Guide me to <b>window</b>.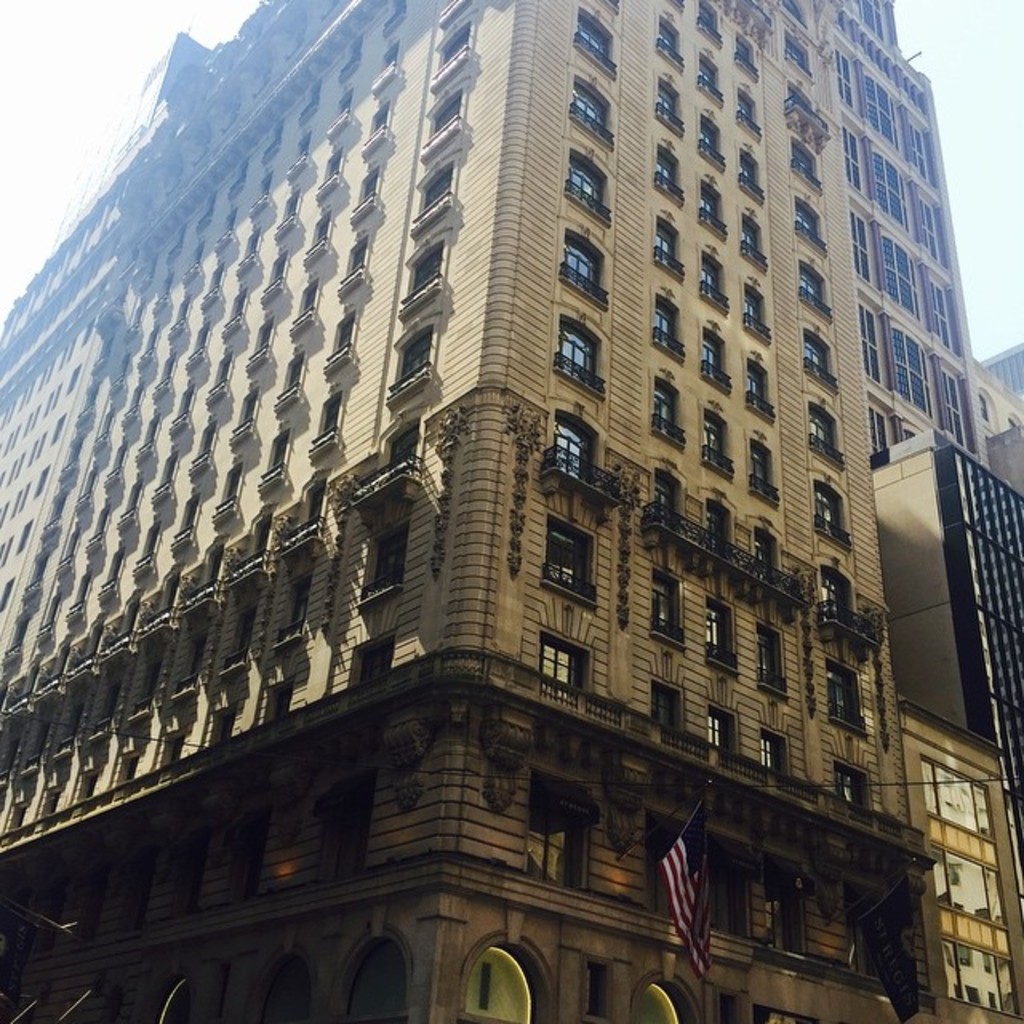
Guidance: x1=704 y1=603 x2=731 y2=667.
